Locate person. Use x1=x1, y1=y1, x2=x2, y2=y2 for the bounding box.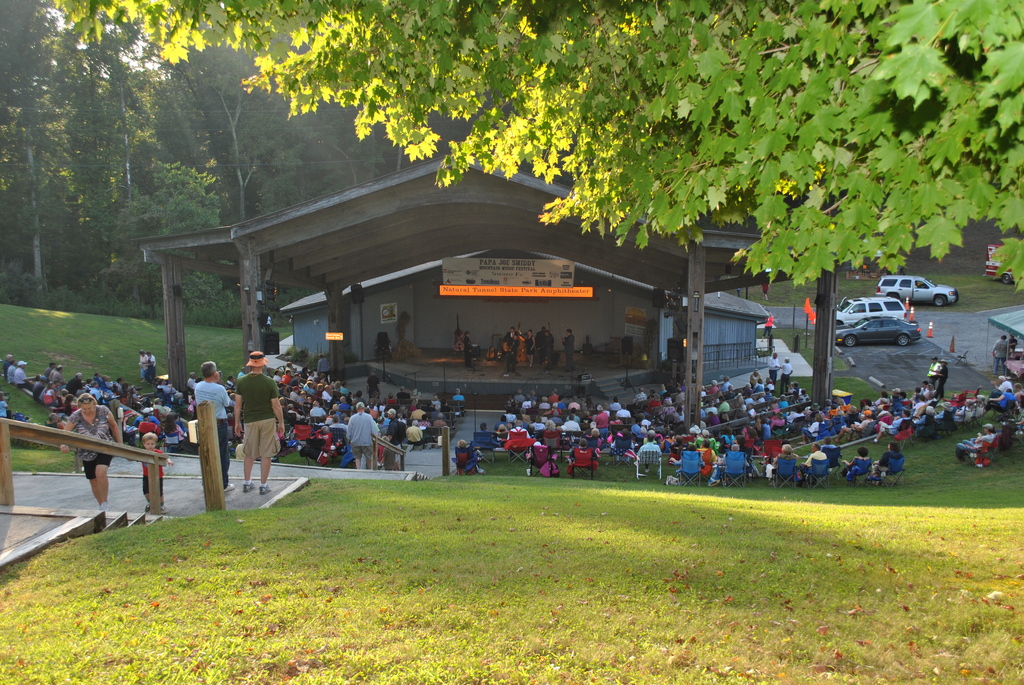
x1=0, y1=388, x2=10, y2=418.
